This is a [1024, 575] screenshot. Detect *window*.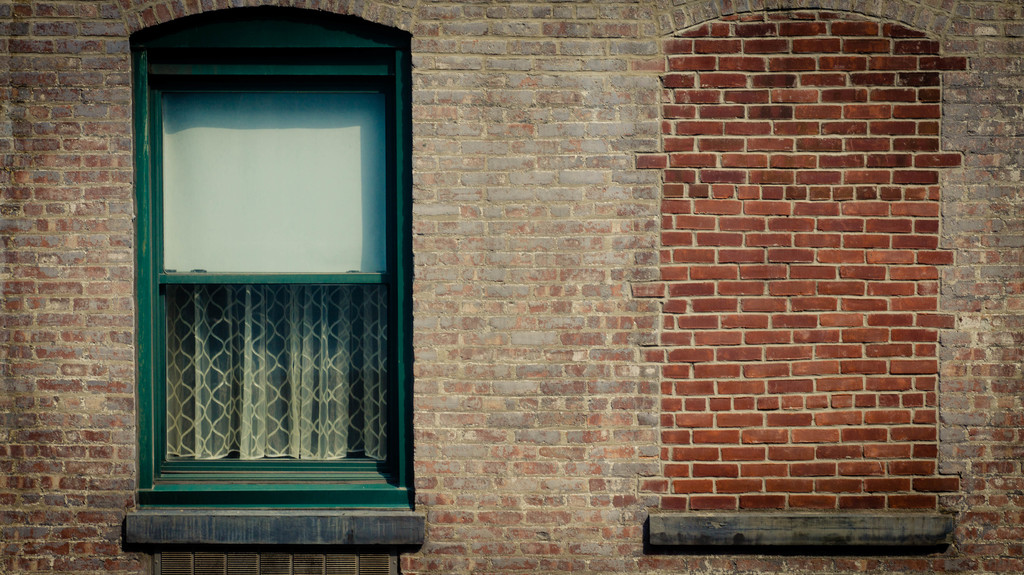
bbox=(136, 0, 409, 552).
